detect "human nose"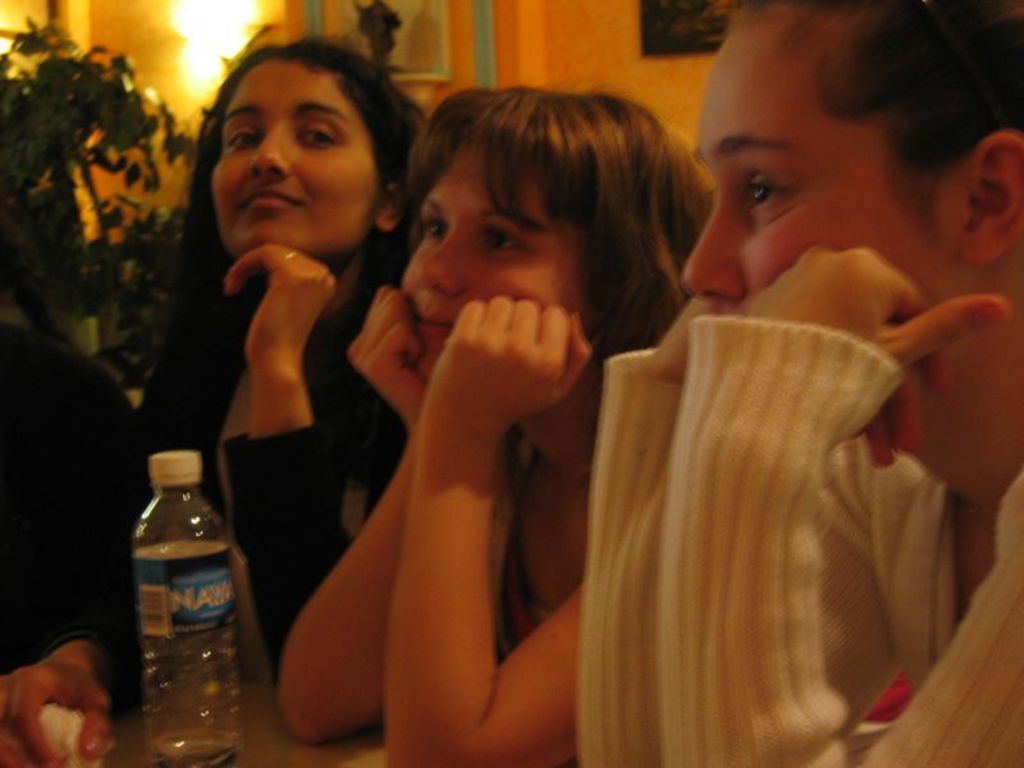
box(411, 229, 472, 296)
